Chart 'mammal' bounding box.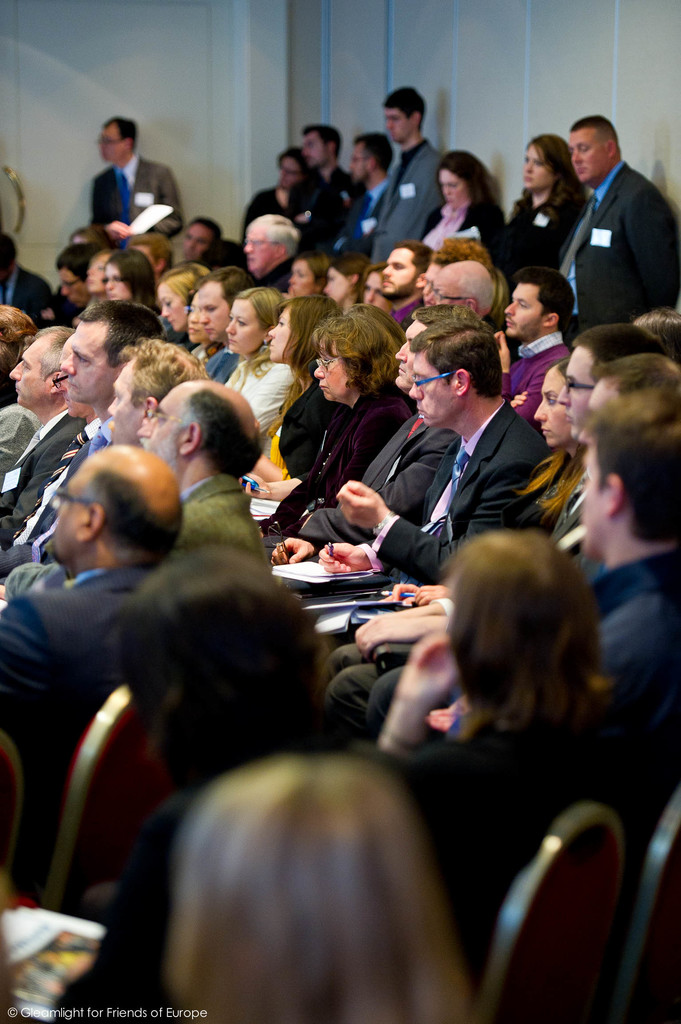
Charted: 428/257/493/320.
